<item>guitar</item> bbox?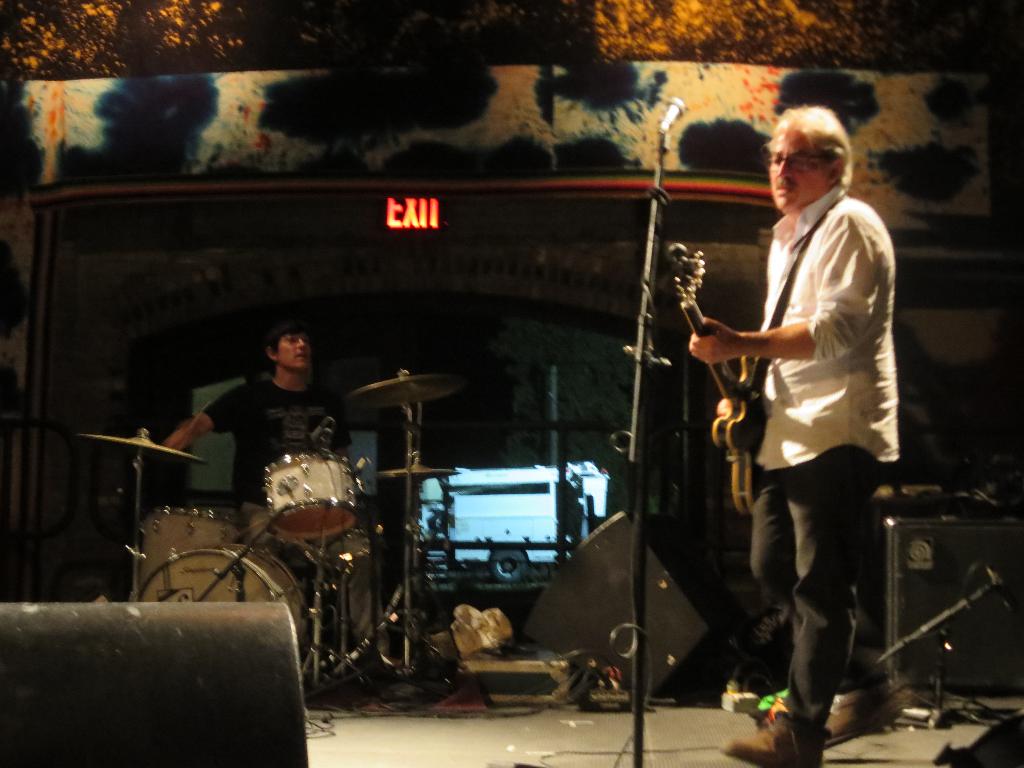
670 242 773 513
